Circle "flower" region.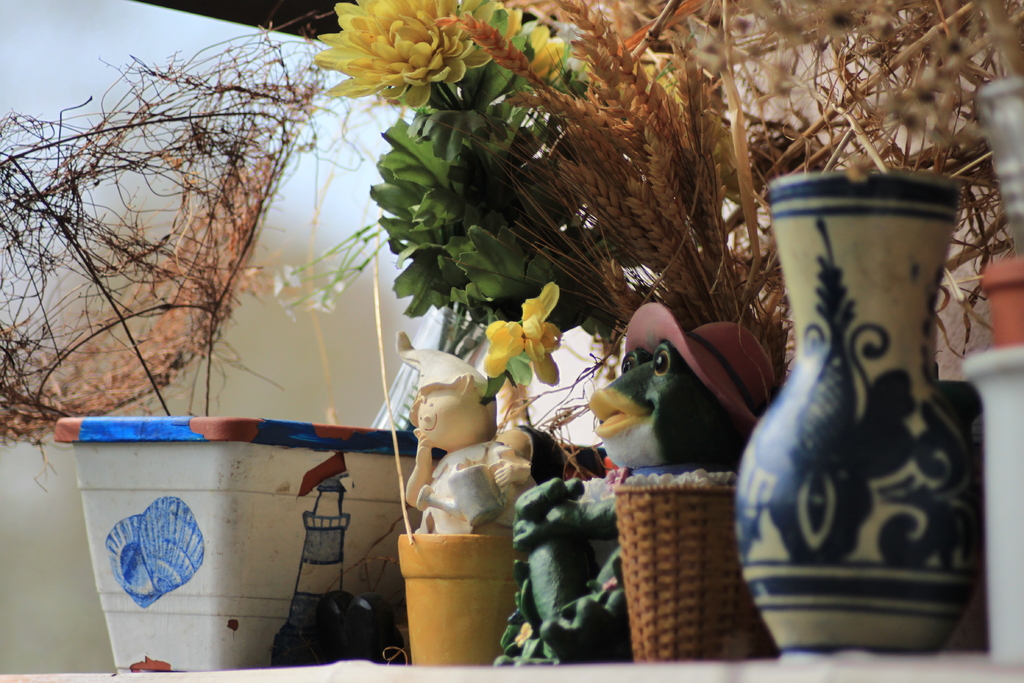
Region: box=[307, 0, 567, 111].
